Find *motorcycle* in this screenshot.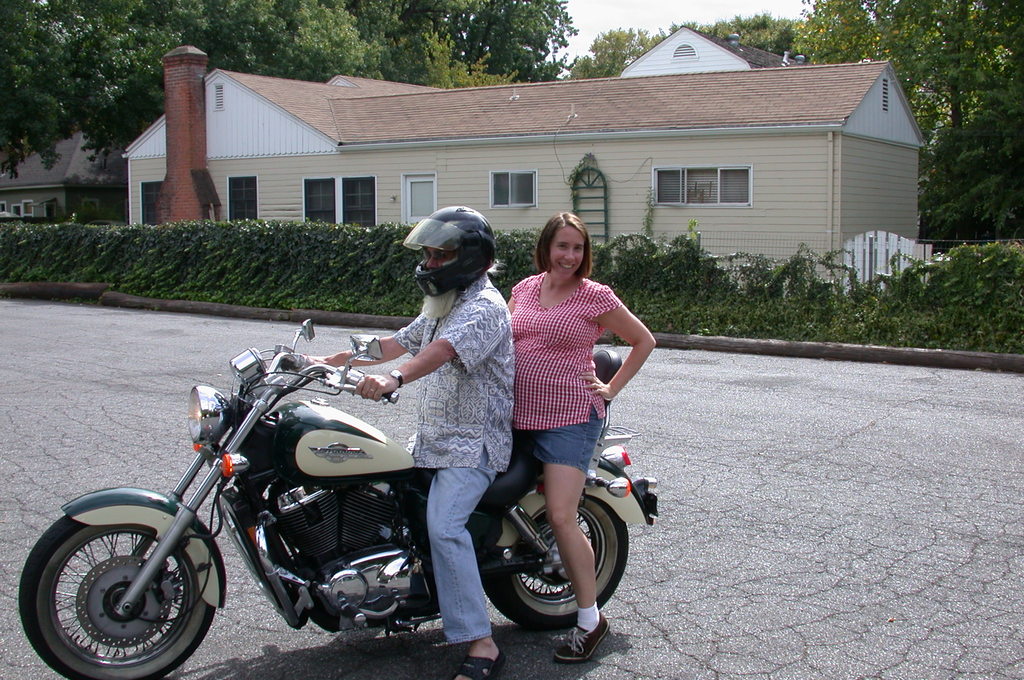
The bounding box for *motorcycle* is [62, 332, 627, 672].
